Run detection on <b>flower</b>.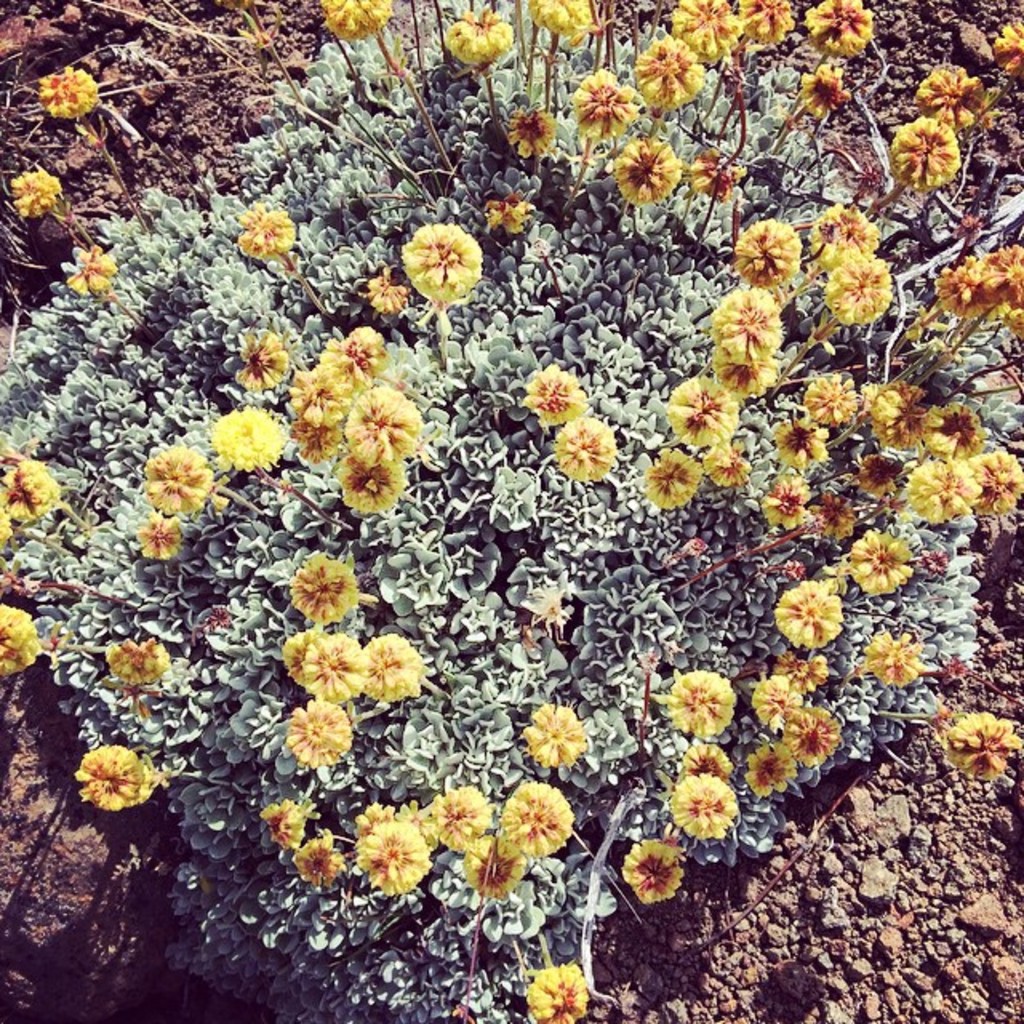
Result: rect(784, 704, 842, 760).
